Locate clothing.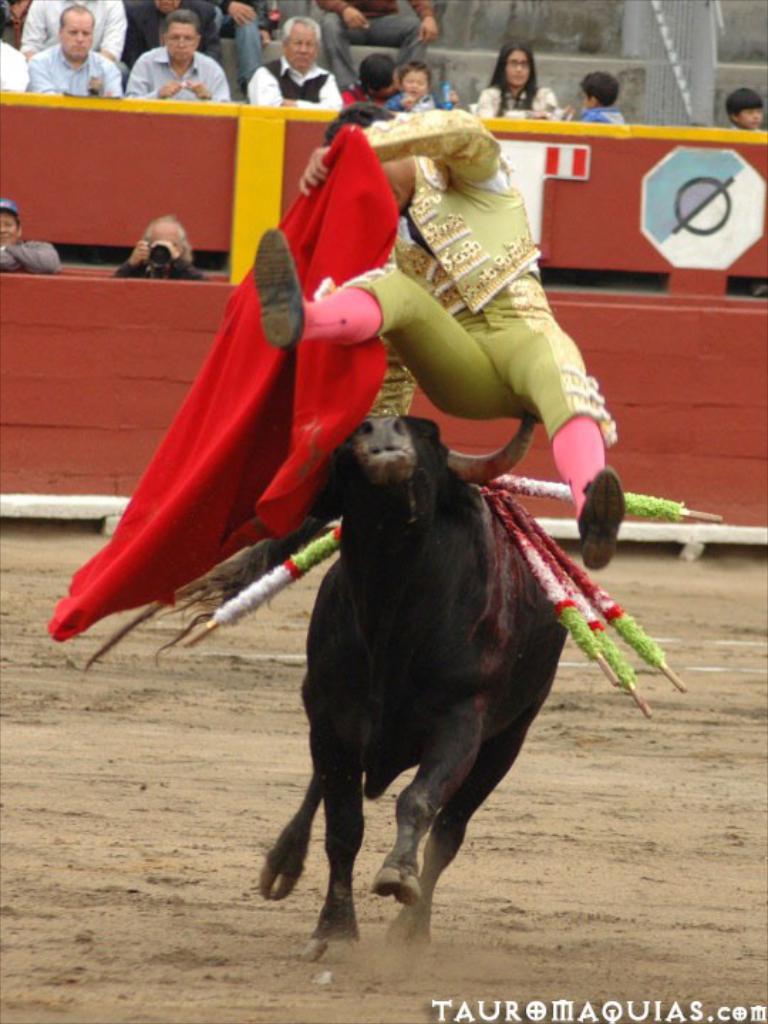
Bounding box: 378,94,468,135.
